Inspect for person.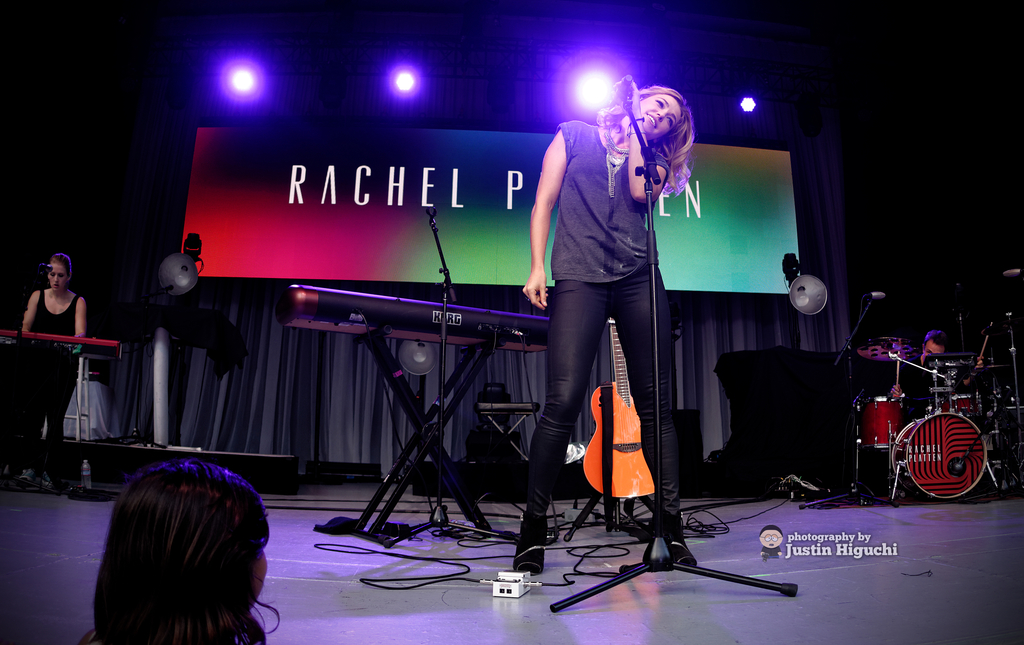
Inspection: BBox(511, 83, 701, 576).
